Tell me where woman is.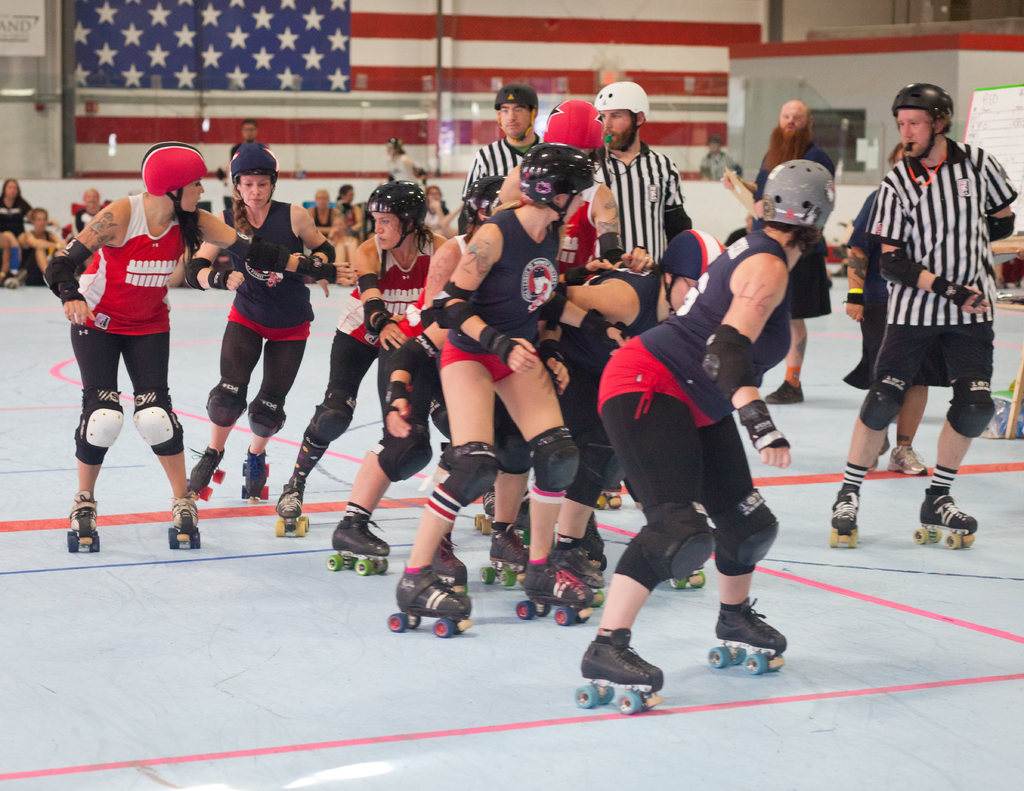
woman is at detection(42, 138, 363, 539).
